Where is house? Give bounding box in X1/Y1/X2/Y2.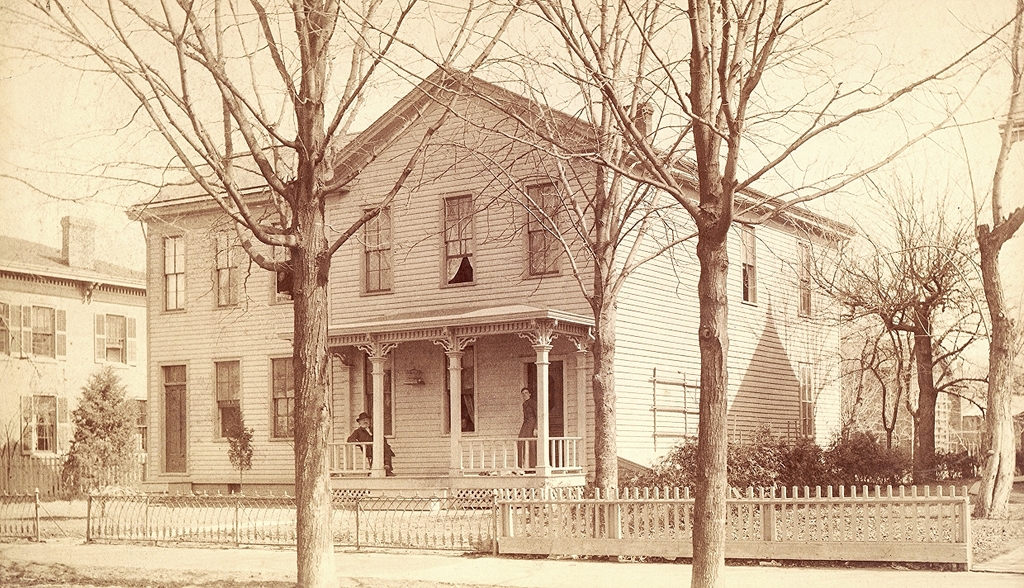
16/196/170/494.
